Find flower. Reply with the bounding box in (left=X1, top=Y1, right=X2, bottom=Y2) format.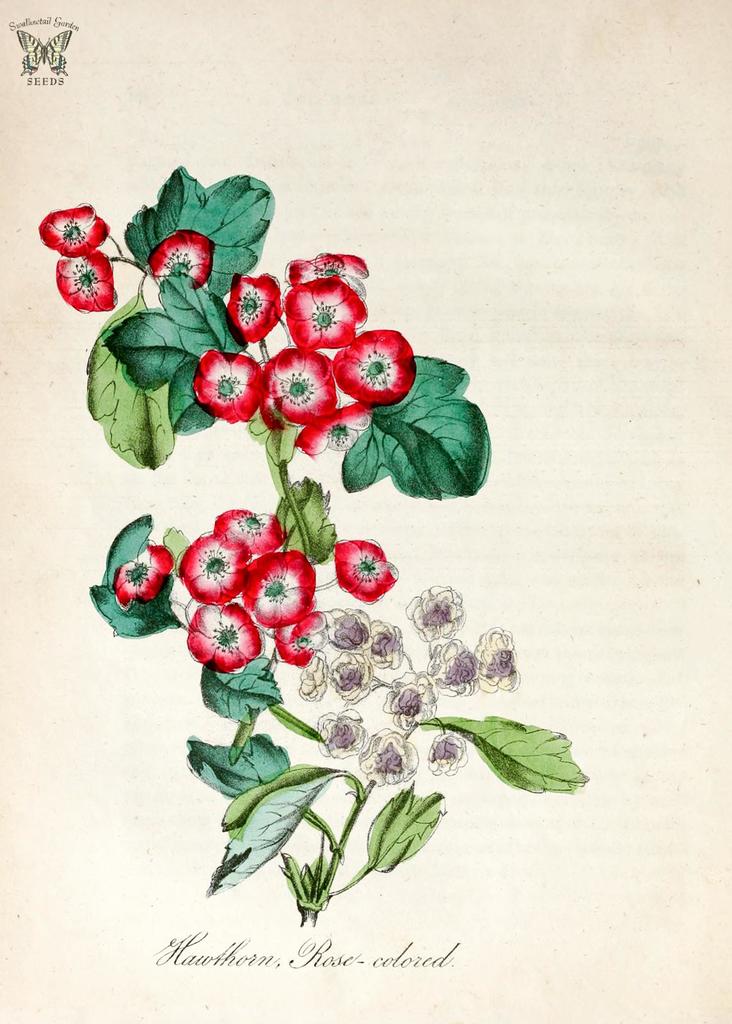
(left=108, top=504, right=390, bottom=679).
